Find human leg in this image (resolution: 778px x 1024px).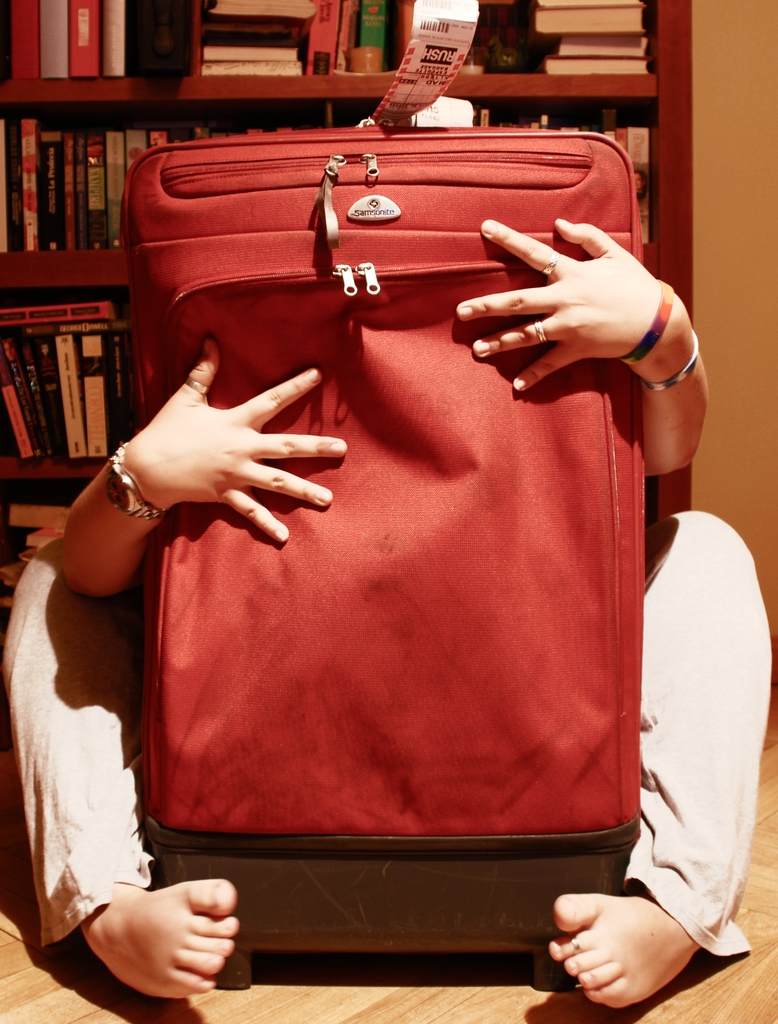
locate(549, 503, 776, 1007).
